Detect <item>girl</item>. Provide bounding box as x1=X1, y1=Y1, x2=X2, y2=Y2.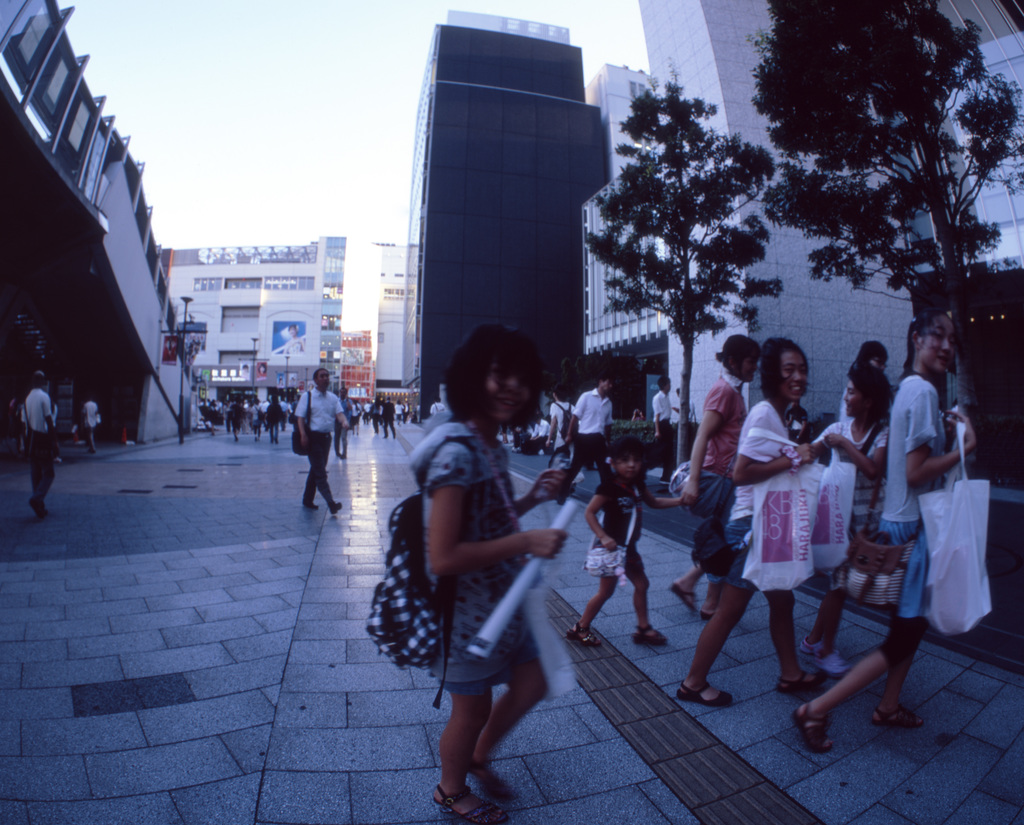
x1=411, y1=320, x2=571, y2=824.
